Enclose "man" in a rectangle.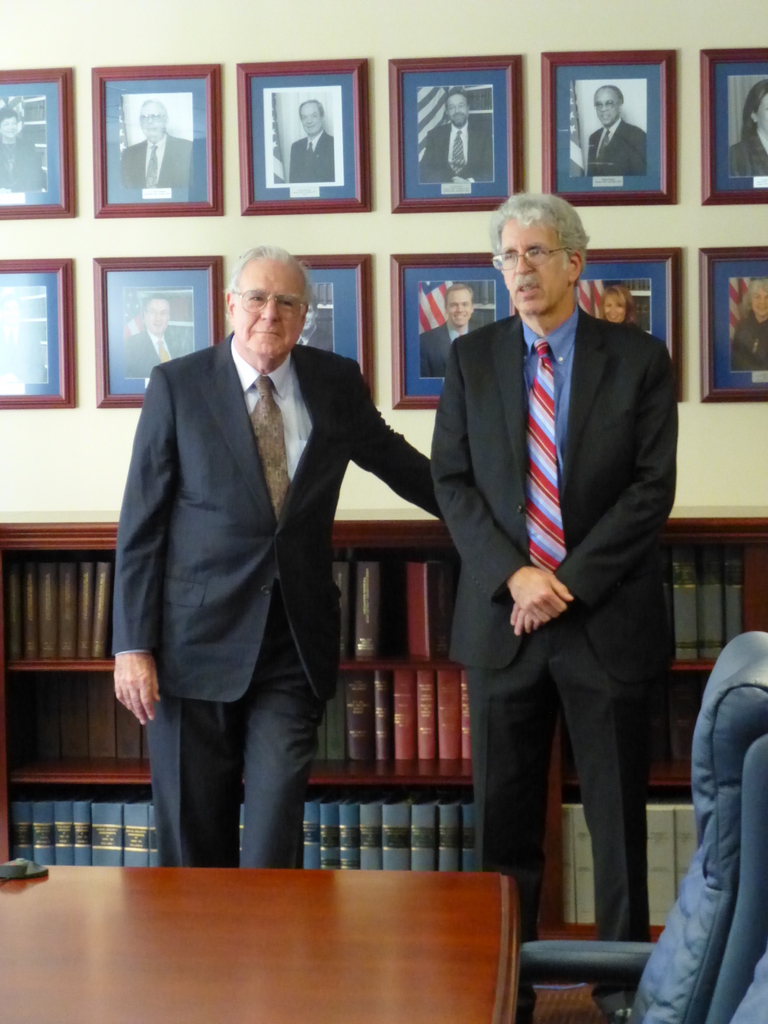
(left=730, top=78, right=767, bottom=178).
